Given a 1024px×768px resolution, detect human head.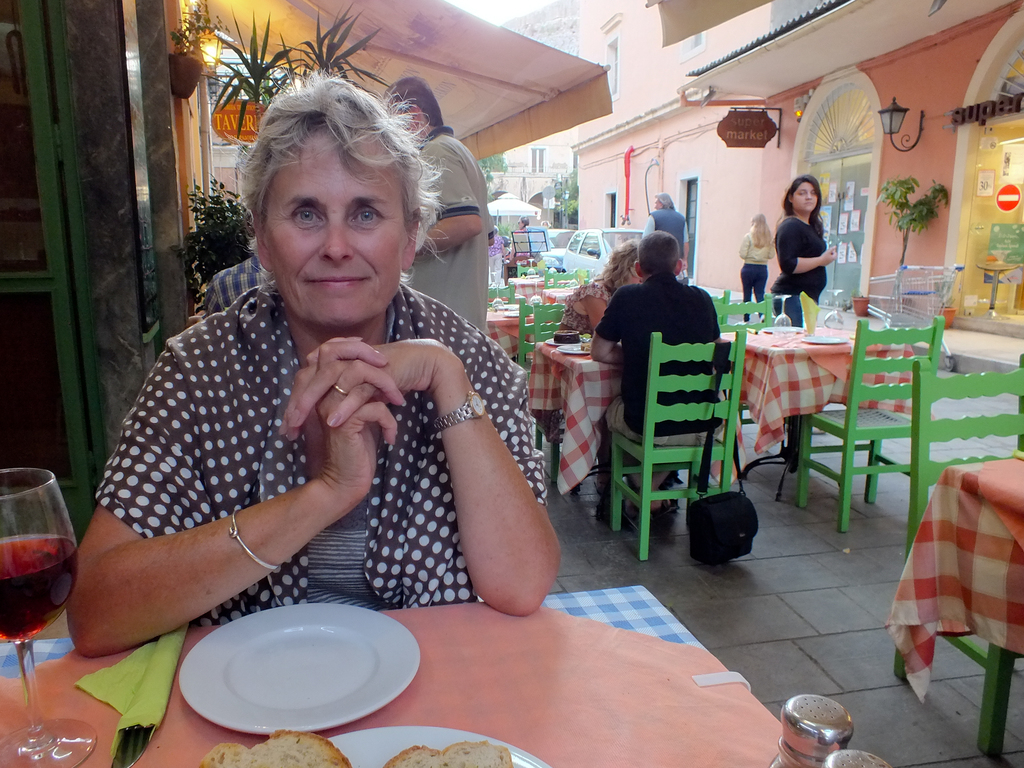
locate(652, 192, 678, 210).
